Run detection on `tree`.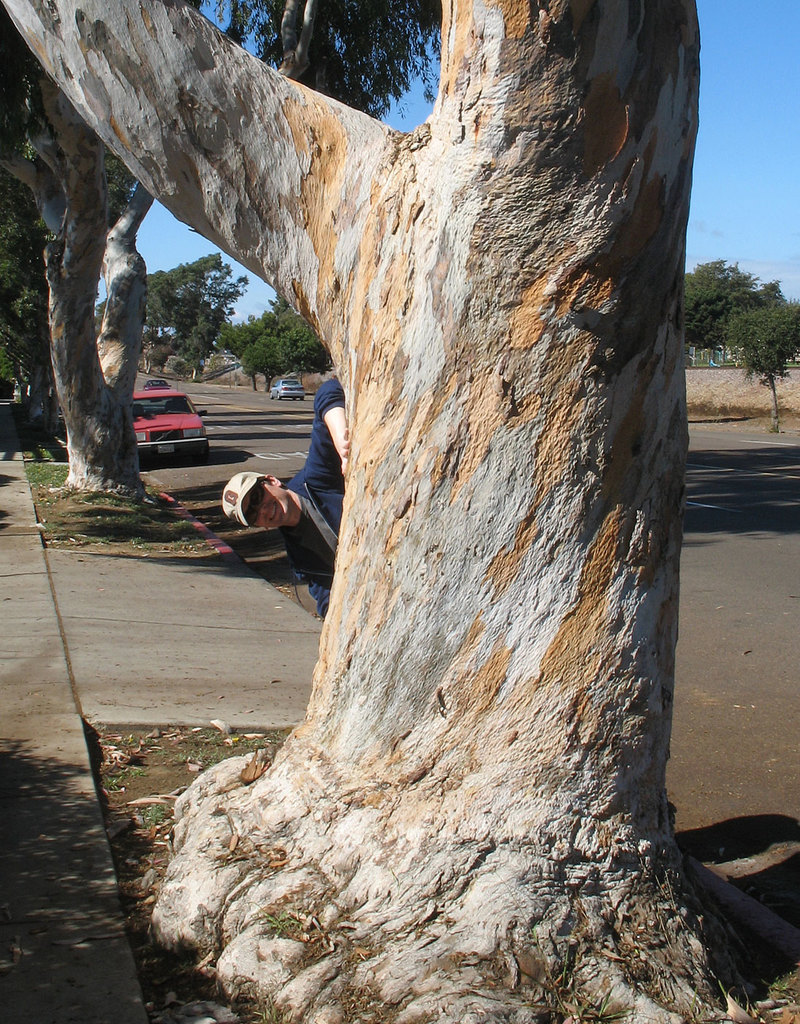
Result: box=[720, 299, 799, 437].
